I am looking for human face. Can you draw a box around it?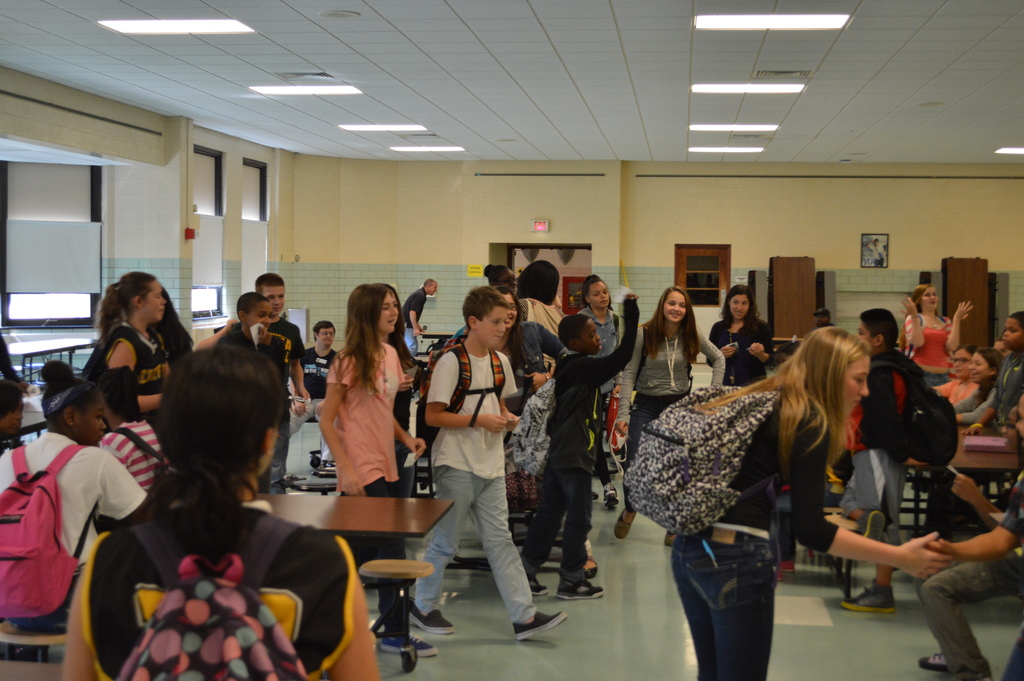
Sure, the bounding box is (left=855, top=322, right=877, bottom=355).
